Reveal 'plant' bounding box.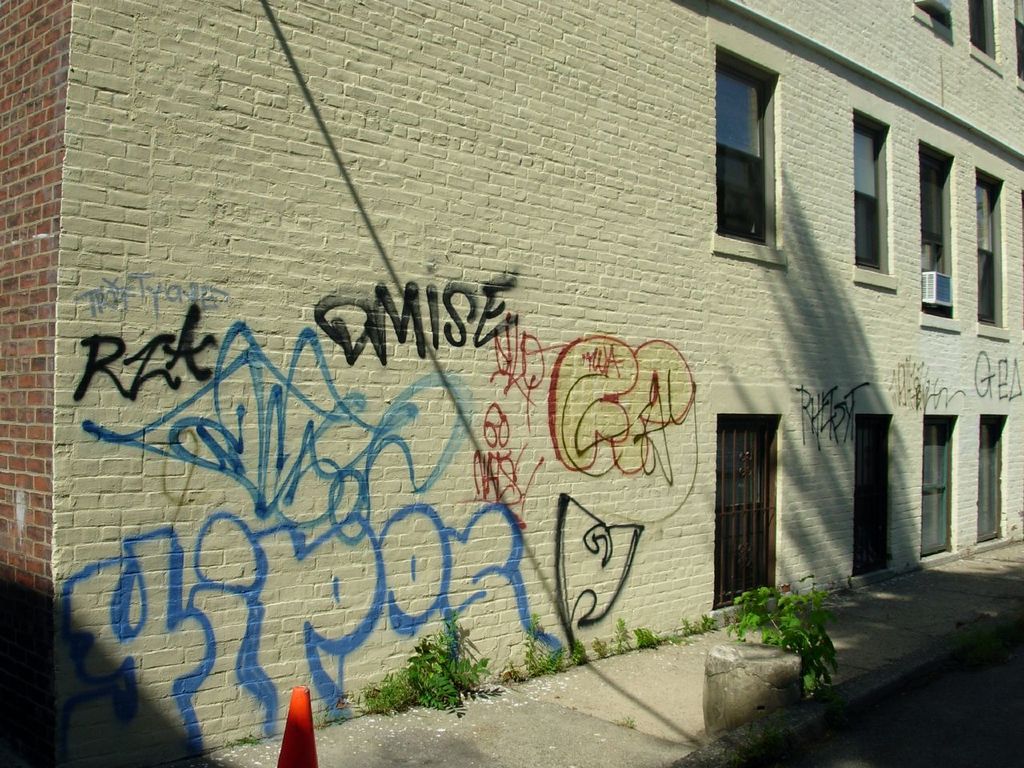
Revealed: 522 606 562 679.
